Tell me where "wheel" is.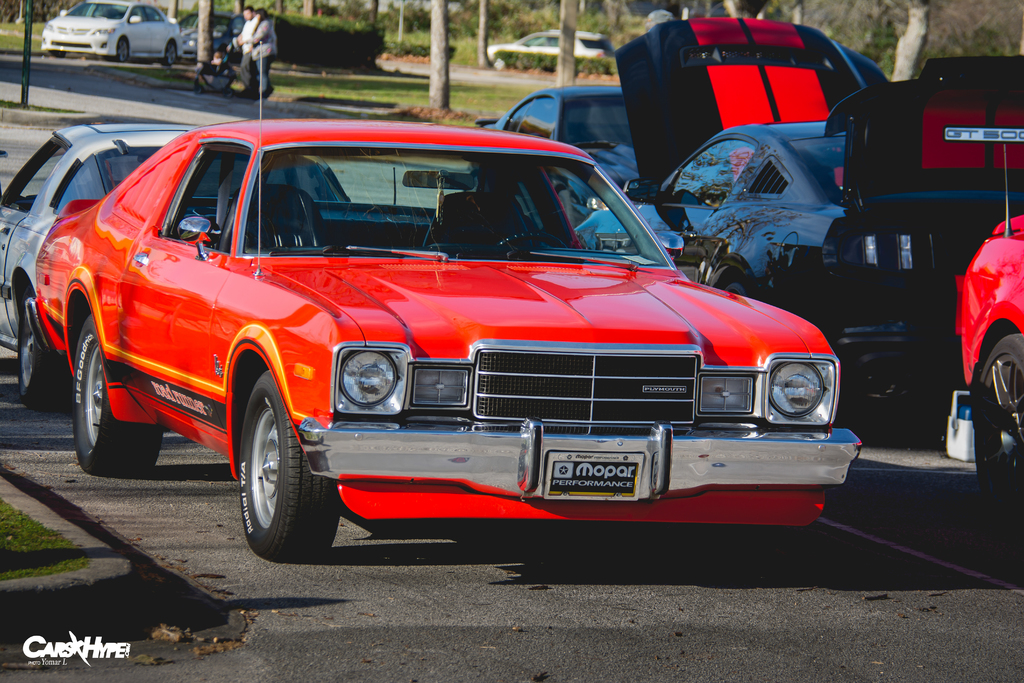
"wheel" is at [495, 232, 570, 253].
